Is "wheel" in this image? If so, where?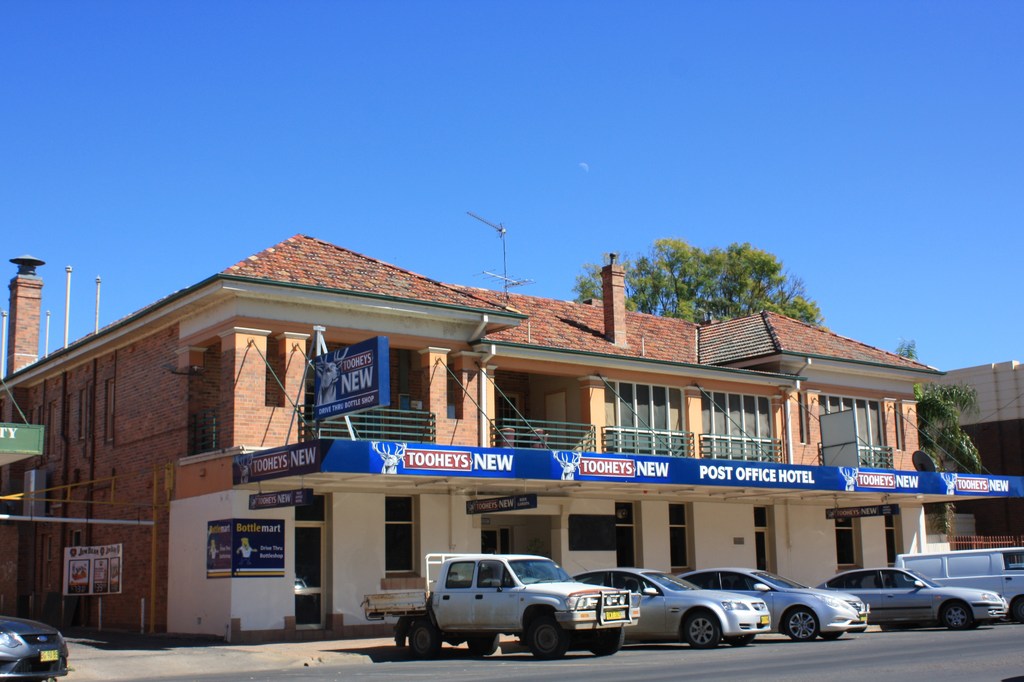
Yes, at 465:633:501:656.
